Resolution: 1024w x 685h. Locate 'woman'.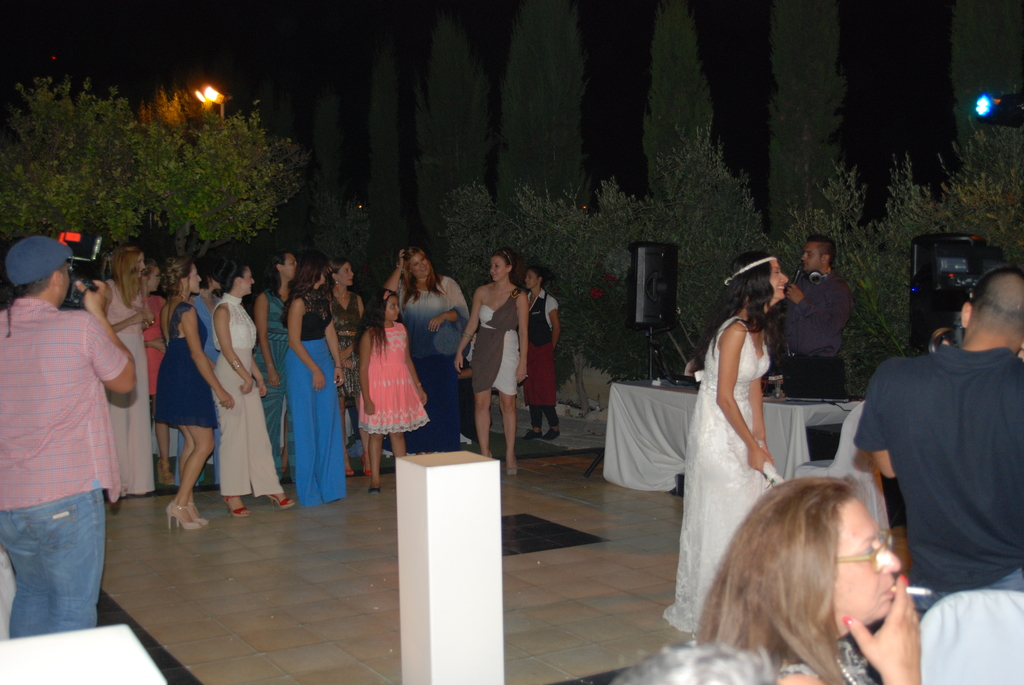
rect(380, 244, 471, 458).
